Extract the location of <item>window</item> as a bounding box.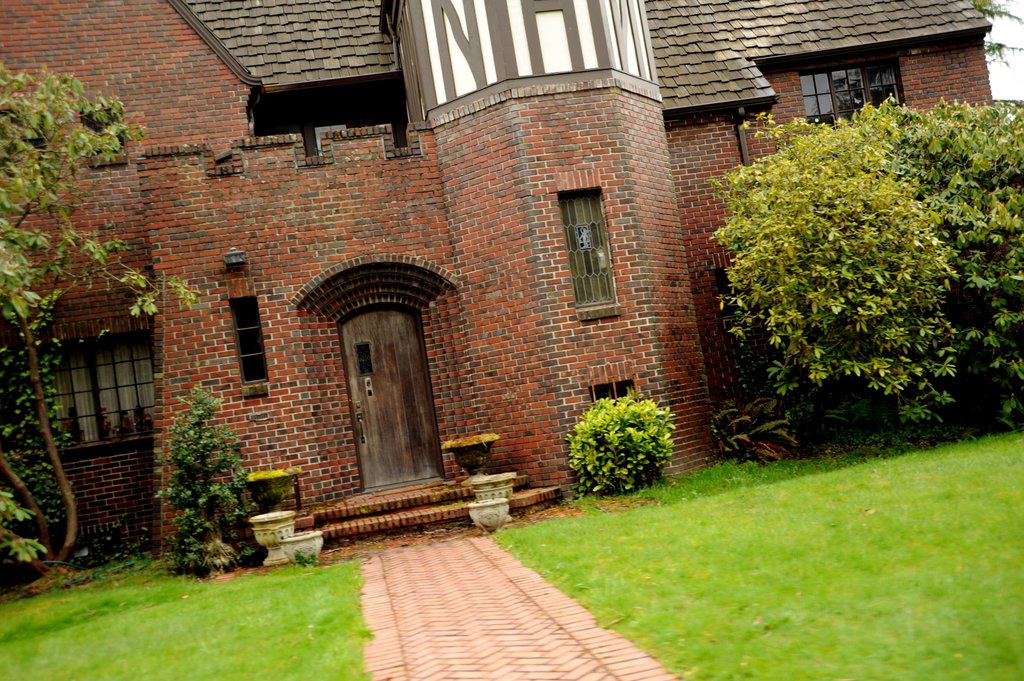
bbox=[557, 191, 614, 309].
